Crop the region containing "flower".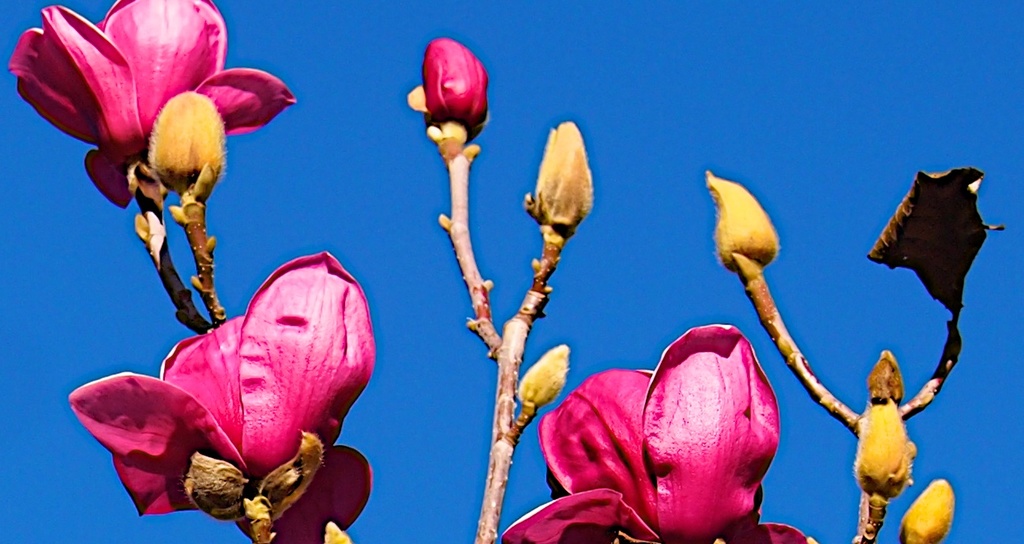
Crop region: detection(500, 325, 812, 543).
